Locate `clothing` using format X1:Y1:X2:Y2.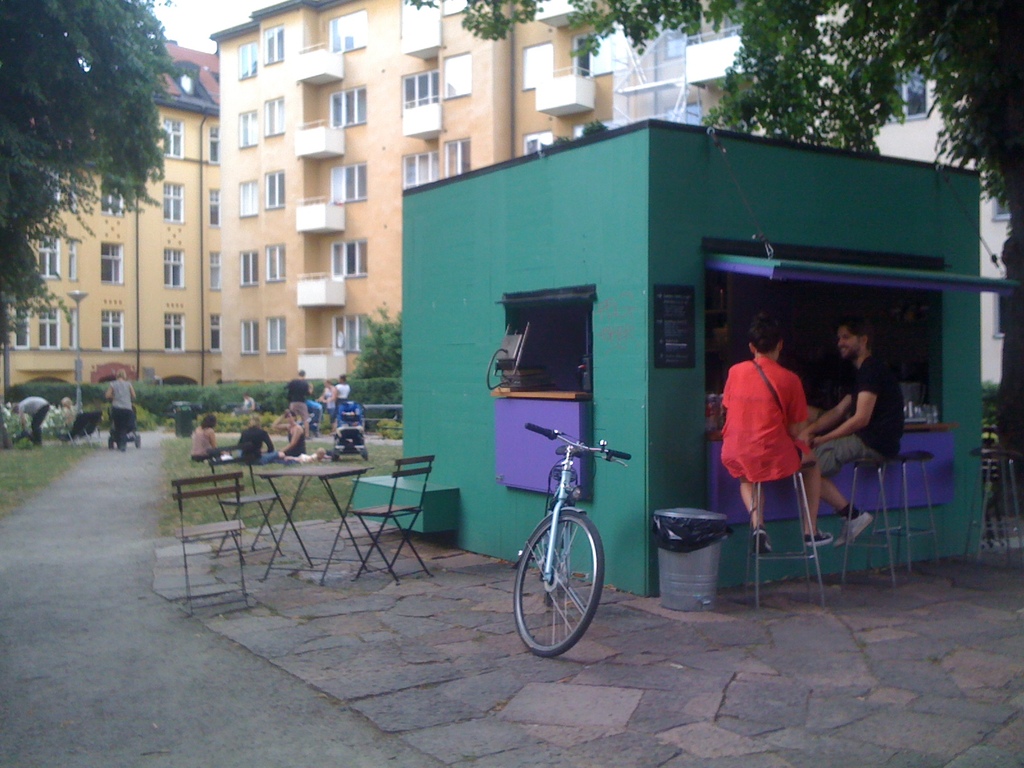
289:379:309:428.
